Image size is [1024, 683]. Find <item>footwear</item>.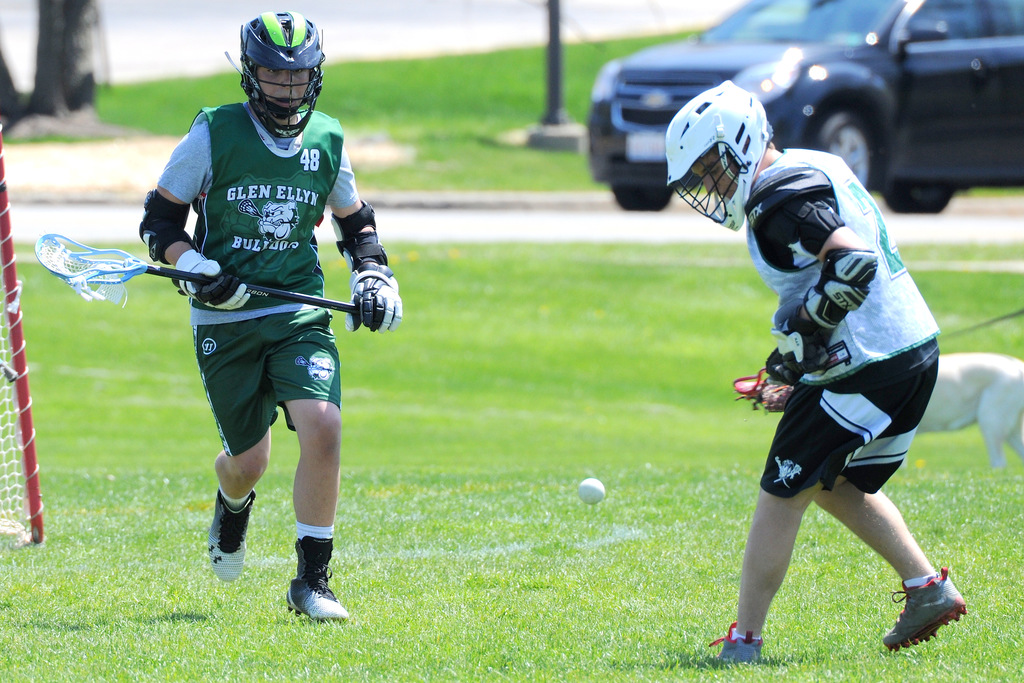
<bbox>282, 568, 353, 623</bbox>.
